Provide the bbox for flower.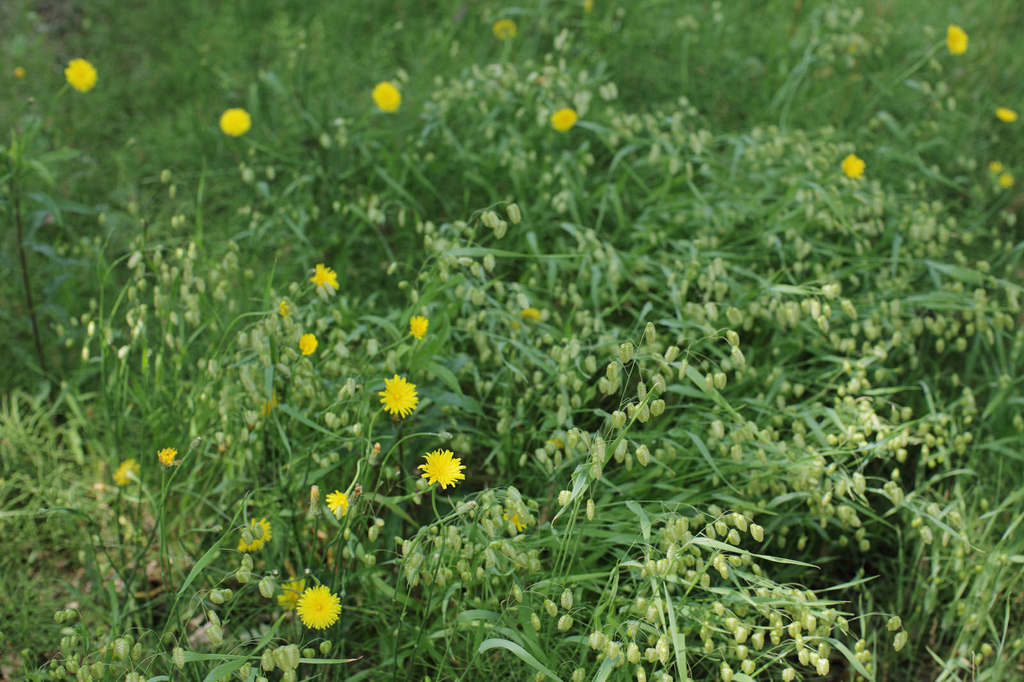
<box>298,333,317,353</box>.
